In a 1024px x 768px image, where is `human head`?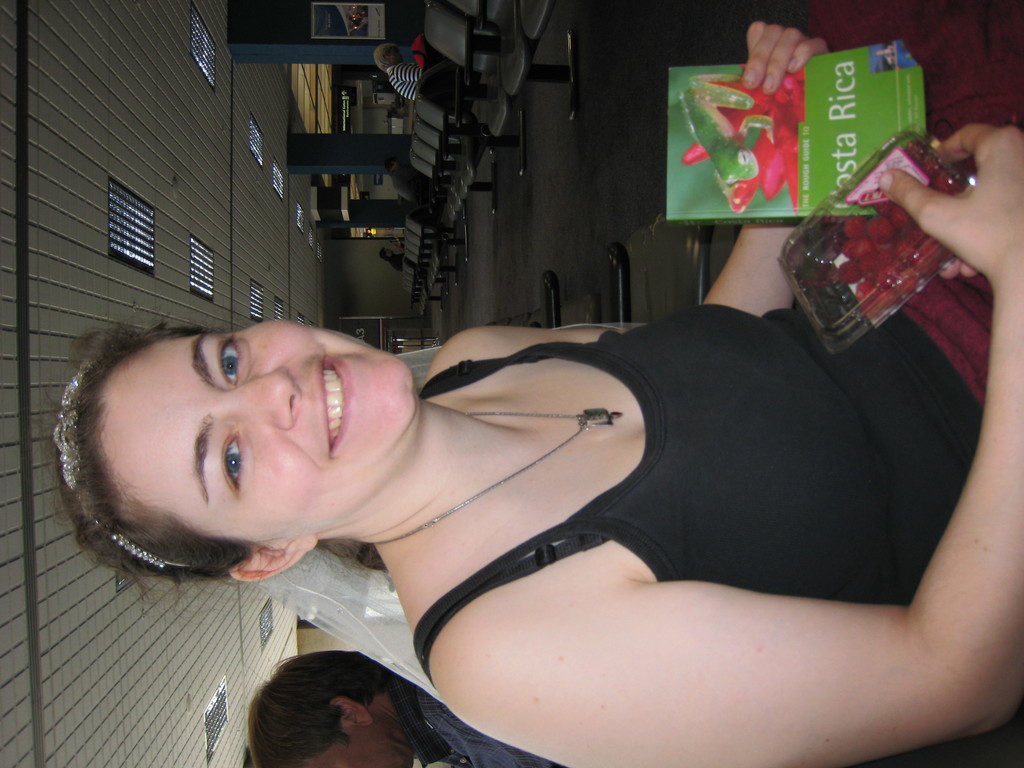
[left=79, top=301, right=442, bottom=547].
